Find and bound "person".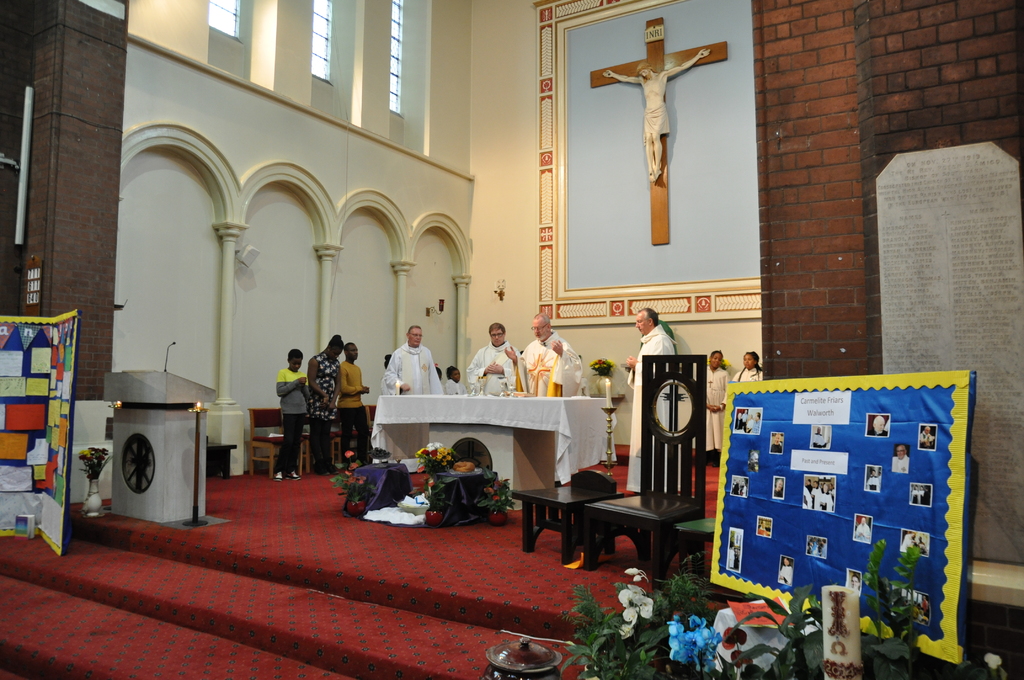
Bound: (left=383, top=336, right=452, bottom=421).
